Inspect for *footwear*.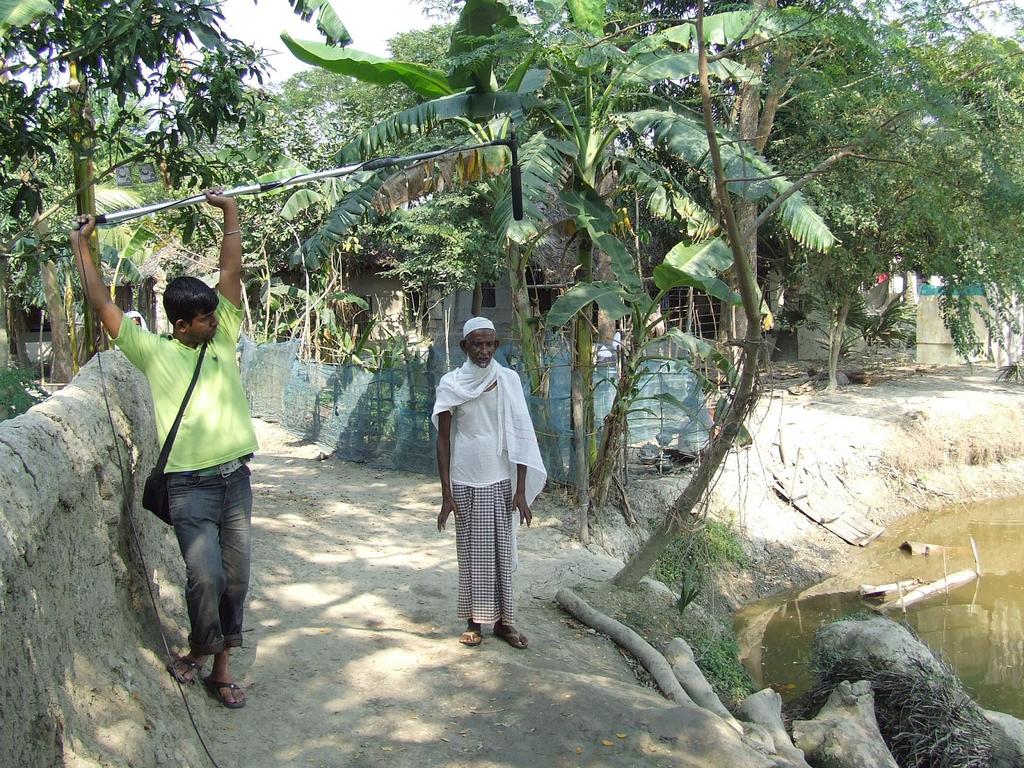
Inspection: bbox=(463, 627, 480, 648).
